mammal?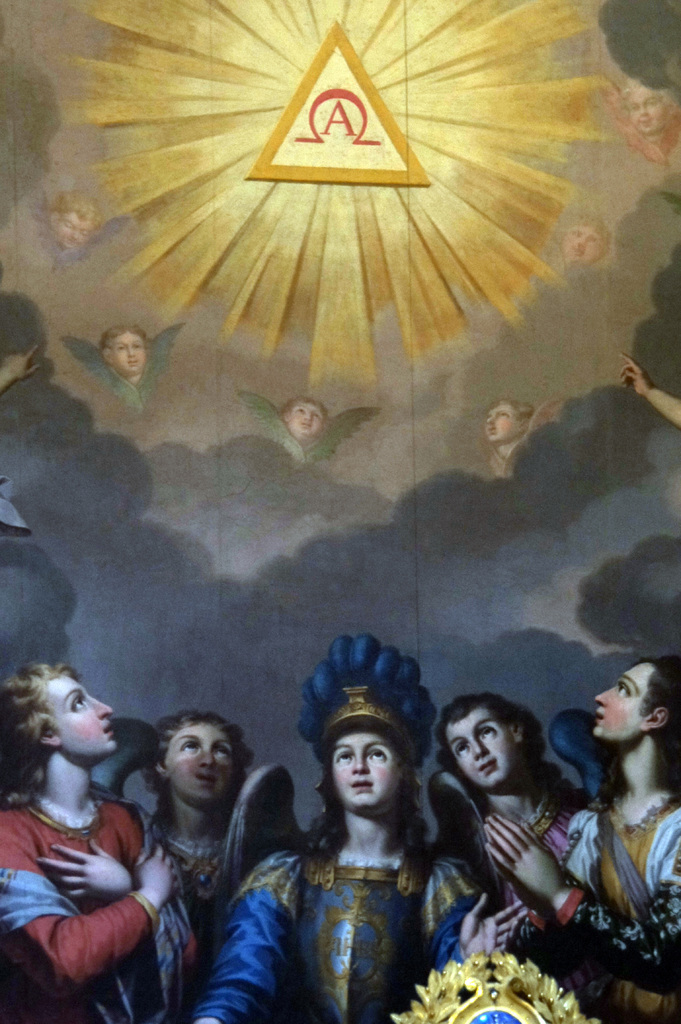
476, 394, 567, 478
